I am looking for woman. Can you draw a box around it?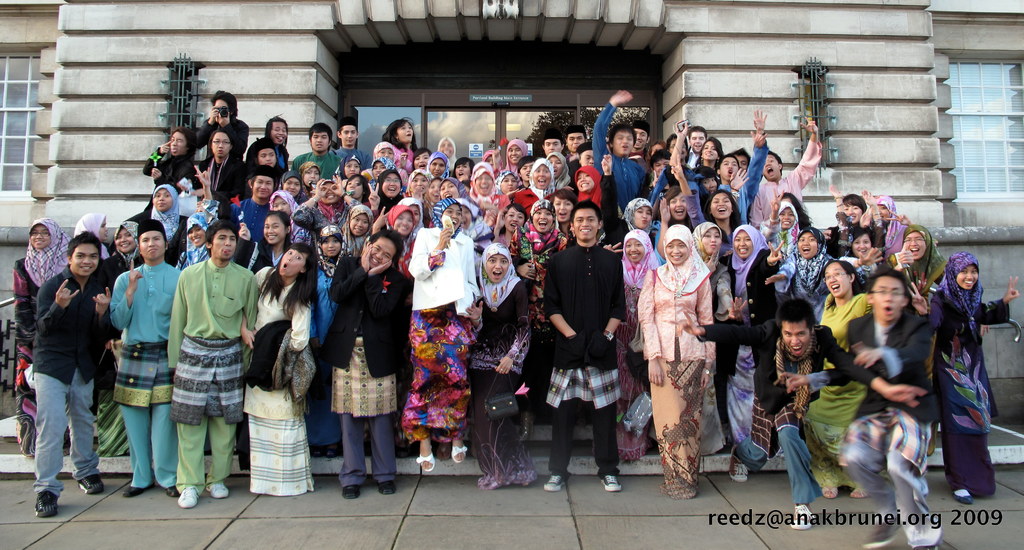
Sure, the bounding box is detection(364, 200, 408, 246).
